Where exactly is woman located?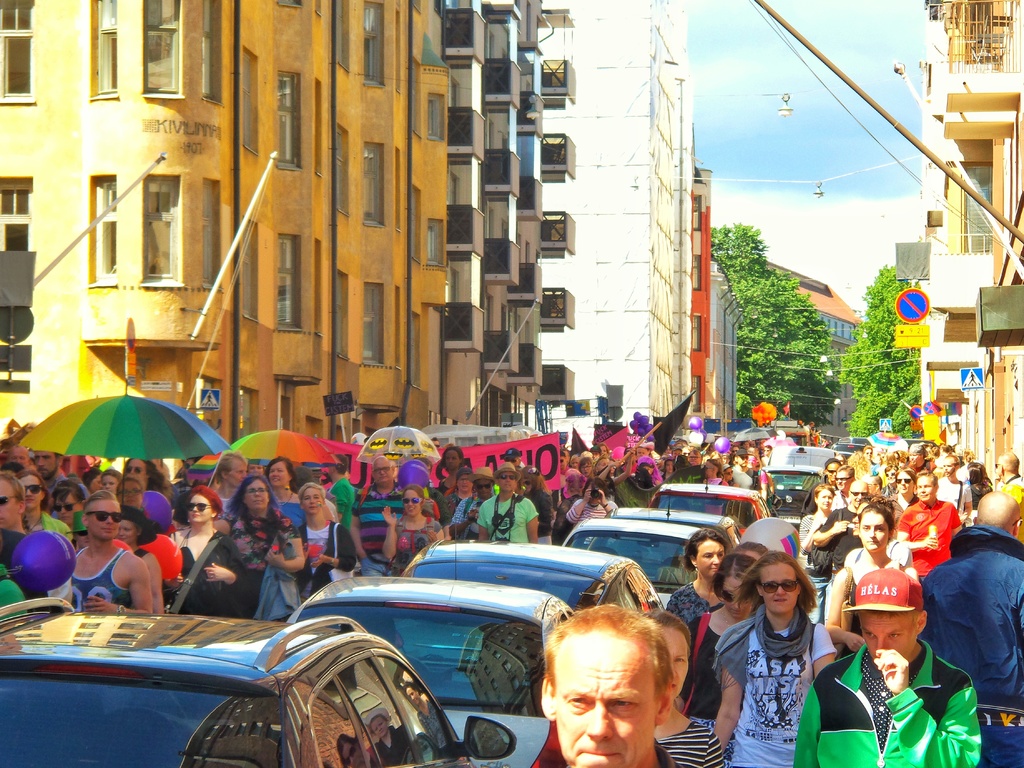
Its bounding box is 378,484,452,574.
